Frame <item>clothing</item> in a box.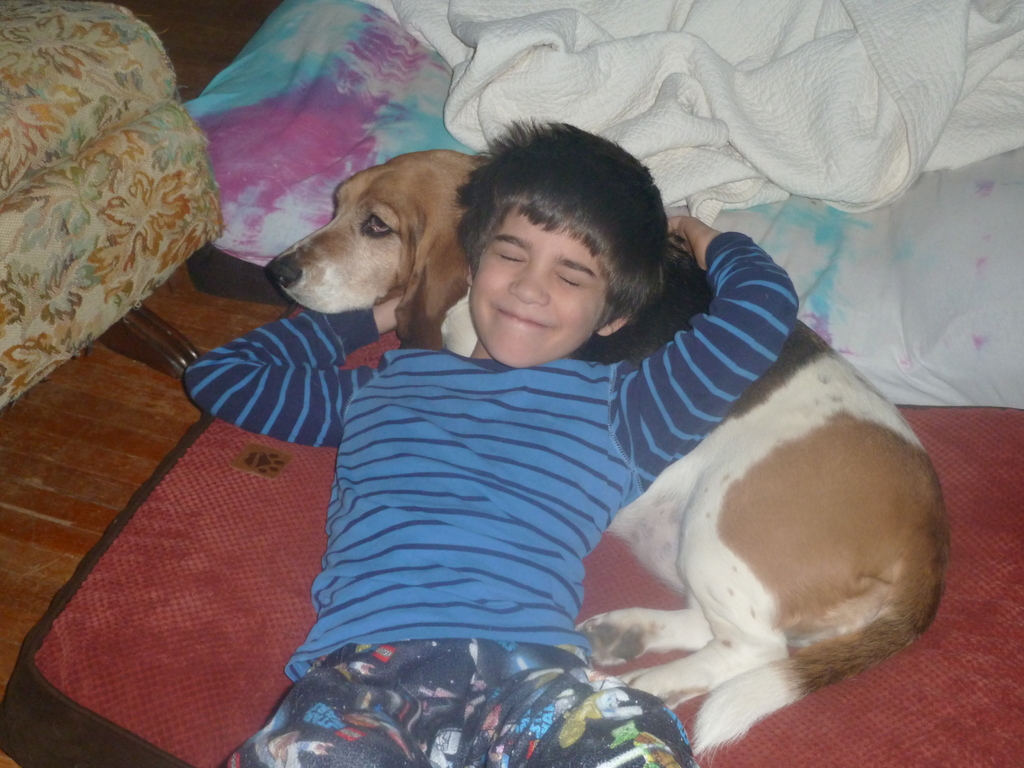
[x1=164, y1=8, x2=1017, y2=414].
